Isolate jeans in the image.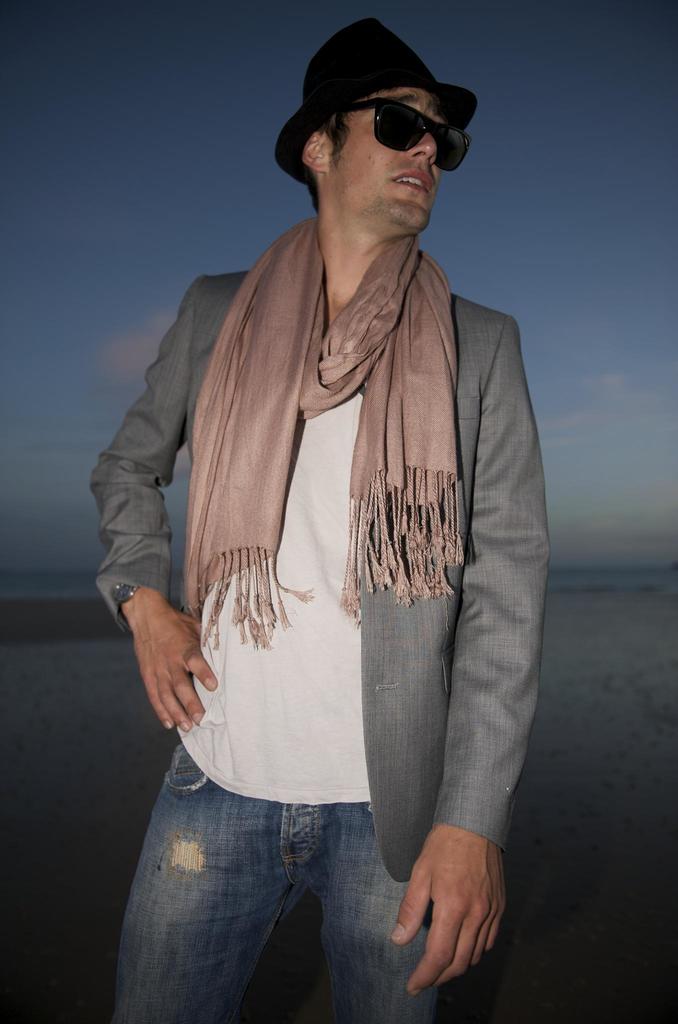
Isolated region: 130, 765, 437, 1019.
